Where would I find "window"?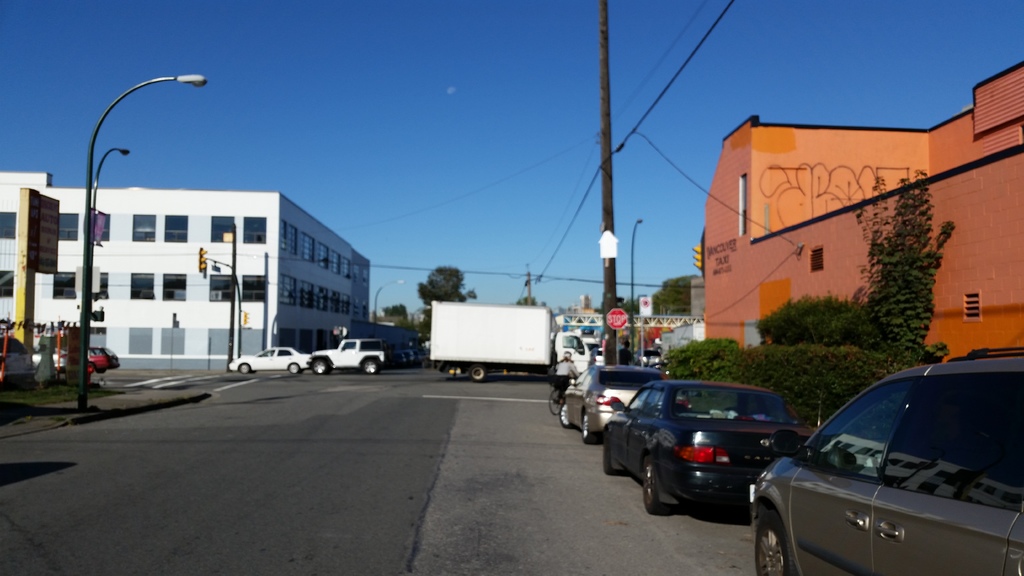
At box(240, 274, 265, 302).
